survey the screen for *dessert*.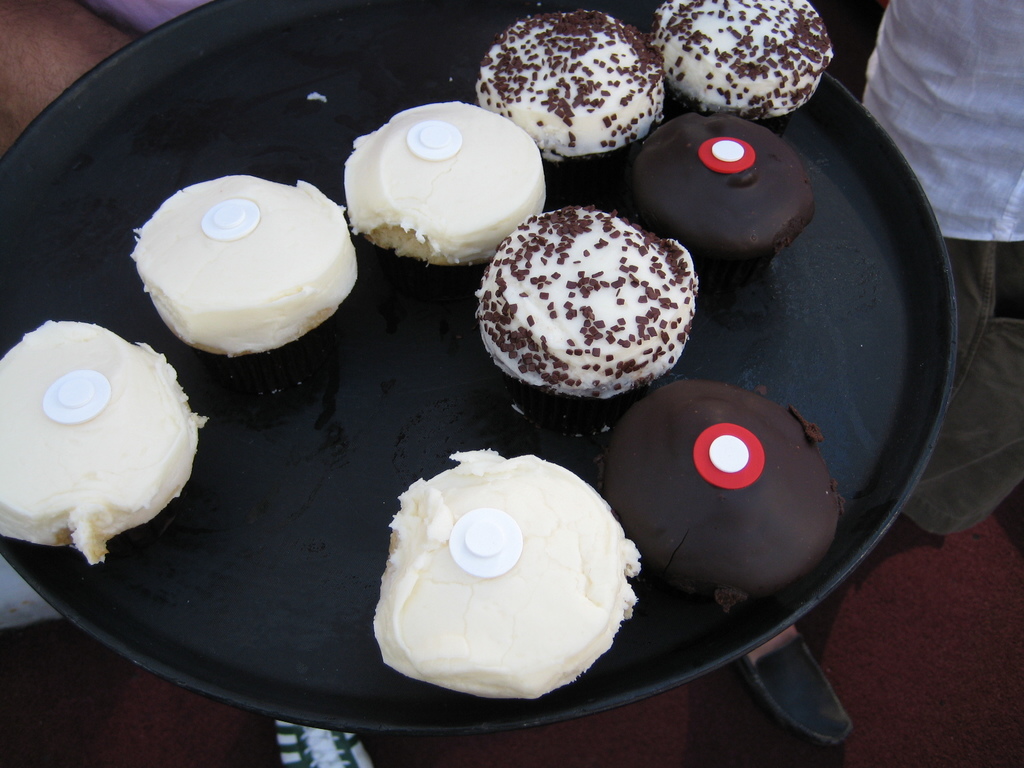
Survey found: bbox(641, 102, 822, 260).
